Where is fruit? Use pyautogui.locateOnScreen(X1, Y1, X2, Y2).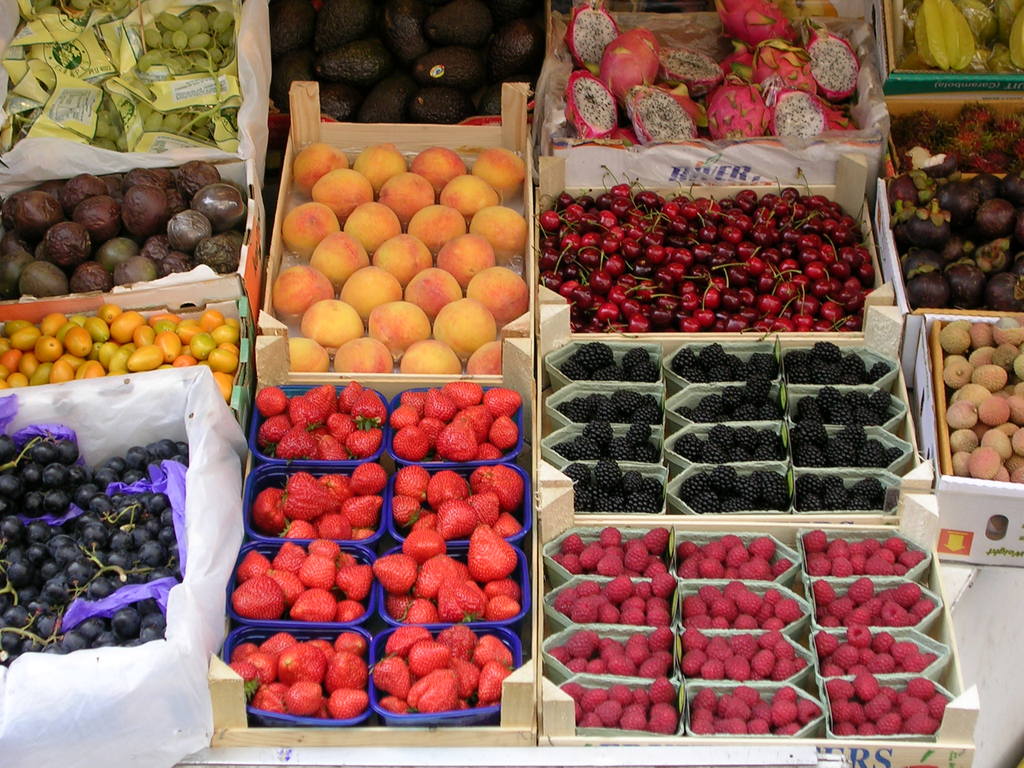
pyautogui.locateOnScreen(370, 536, 525, 620).
